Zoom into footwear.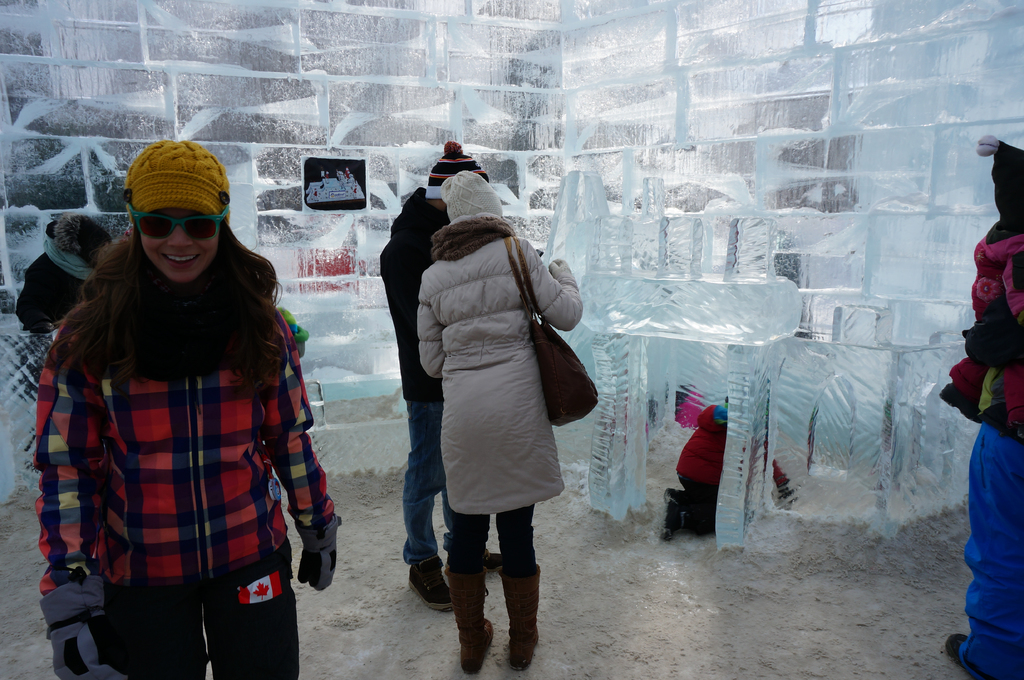
Zoom target: Rect(944, 631, 996, 679).
